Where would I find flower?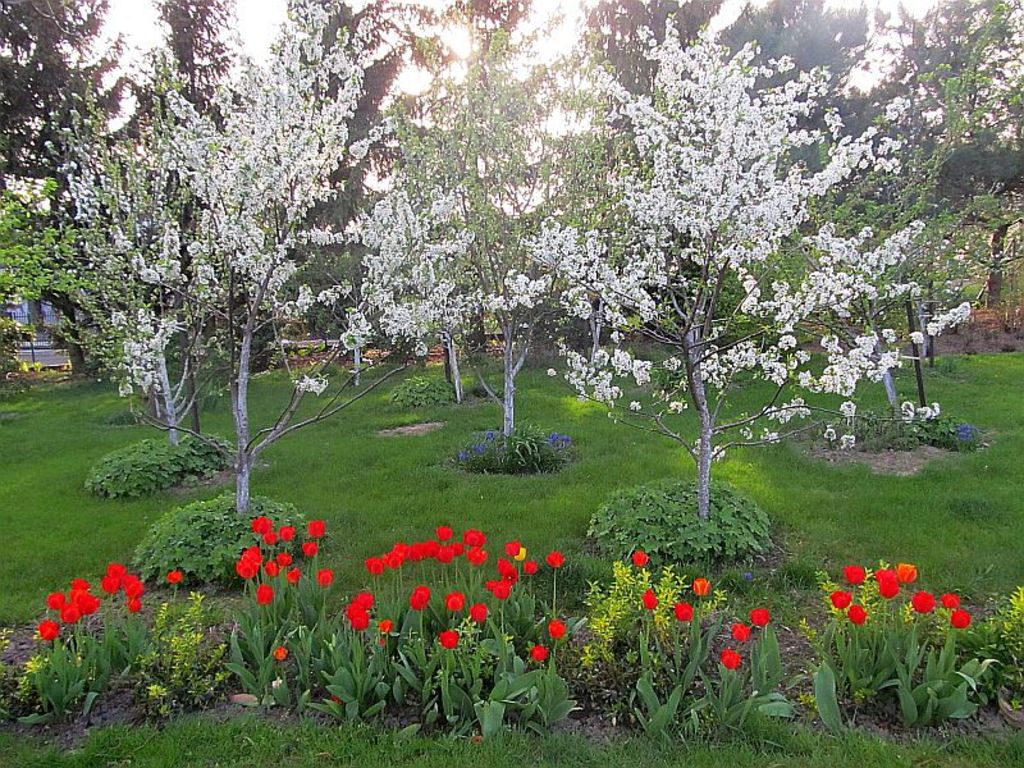
At locate(733, 622, 750, 641).
